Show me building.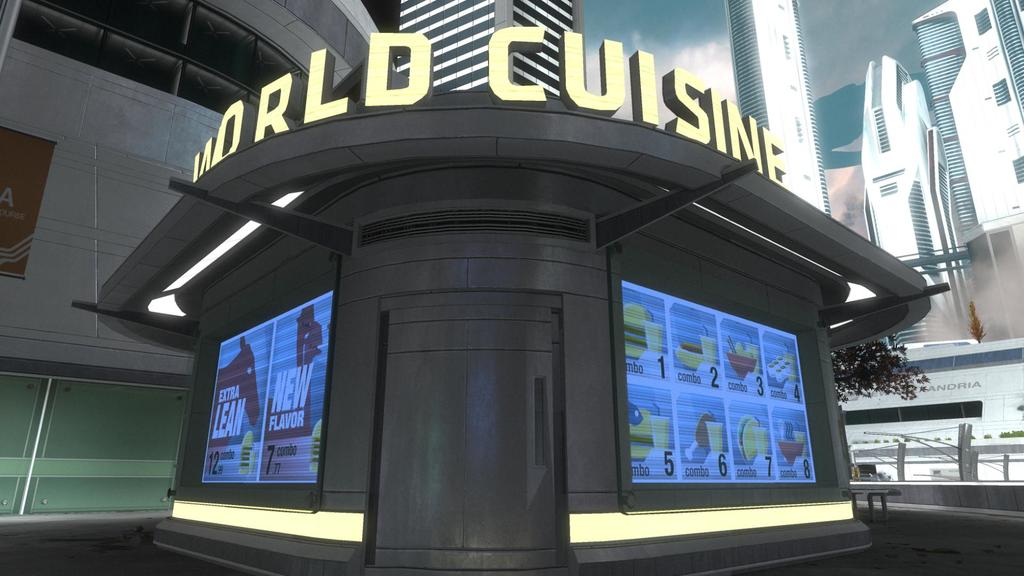
building is here: bbox=(0, 0, 1023, 575).
